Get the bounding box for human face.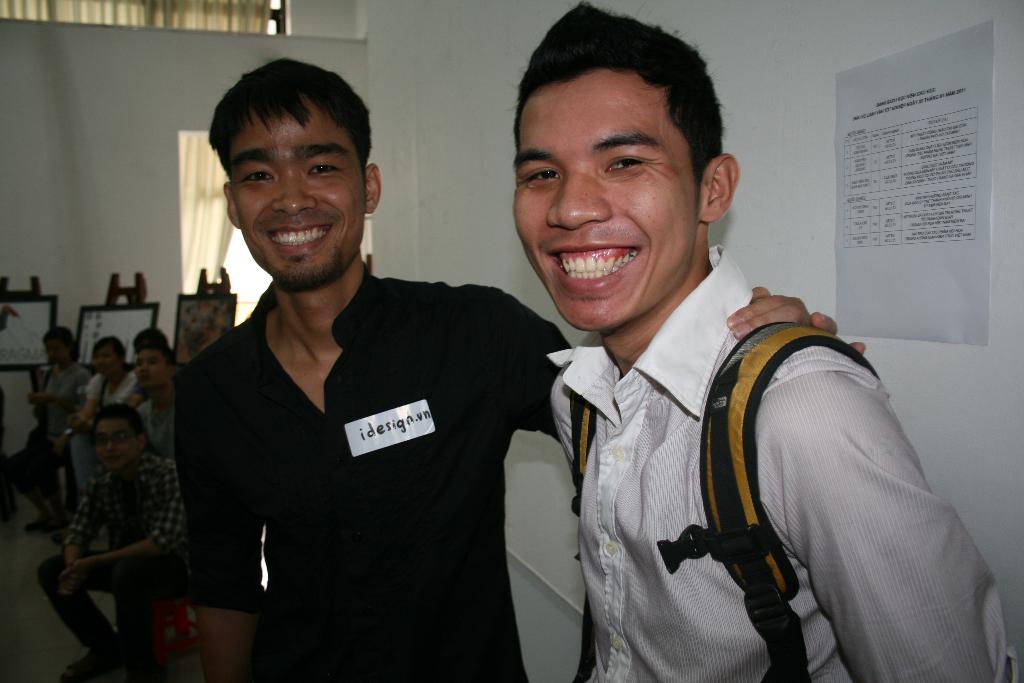
<box>229,115,363,286</box>.
